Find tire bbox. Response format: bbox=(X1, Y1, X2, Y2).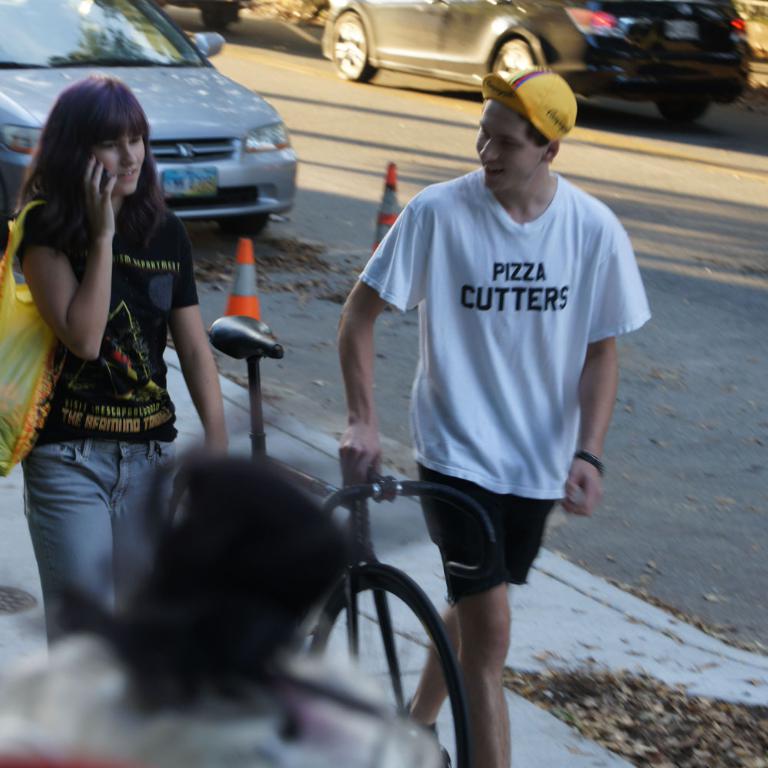
bbox=(658, 97, 709, 119).
